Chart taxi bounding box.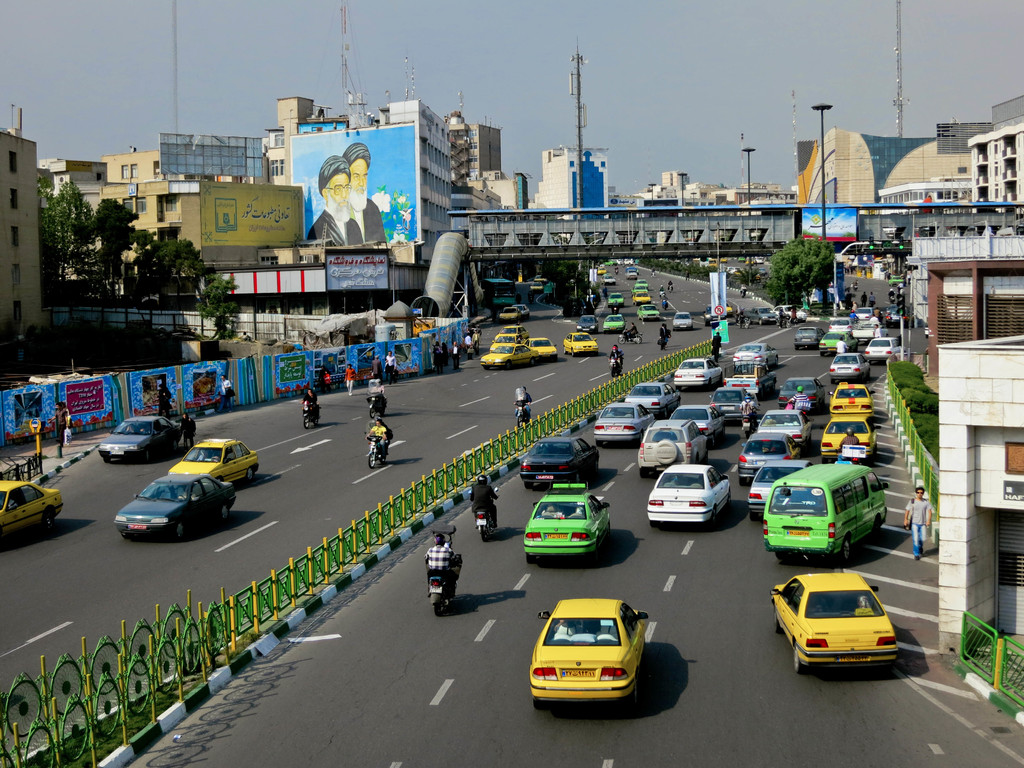
Charted: (x1=829, y1=378, x2=875, y2=420).
